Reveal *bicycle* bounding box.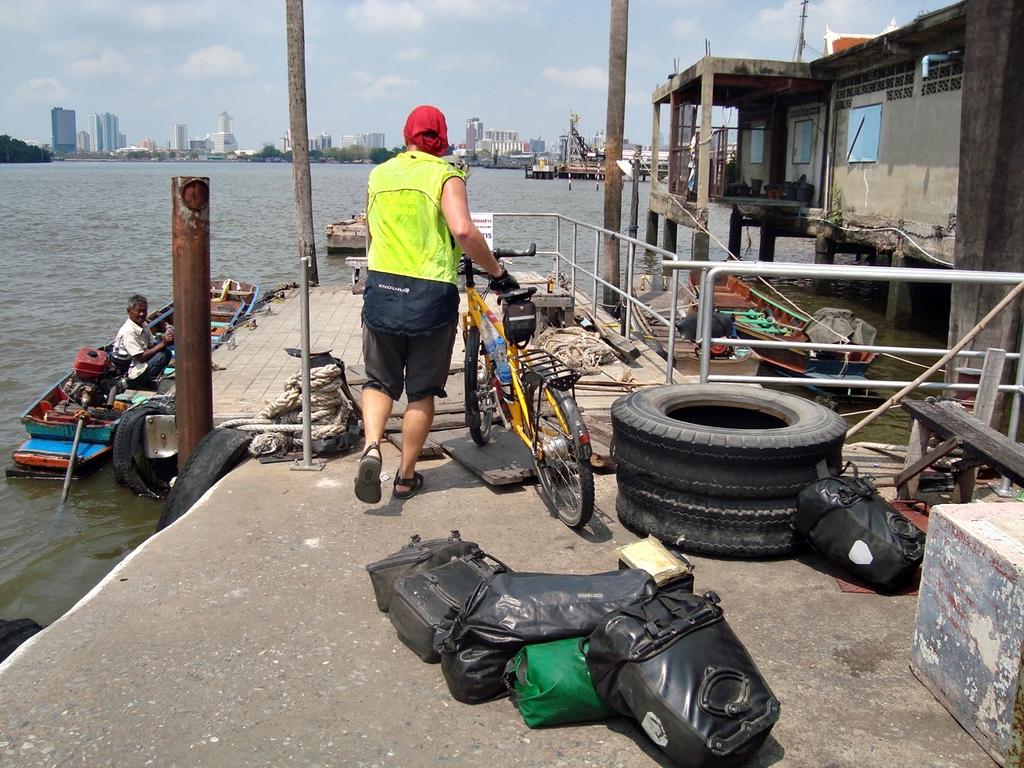
Revealed: 454 269 598 542.
